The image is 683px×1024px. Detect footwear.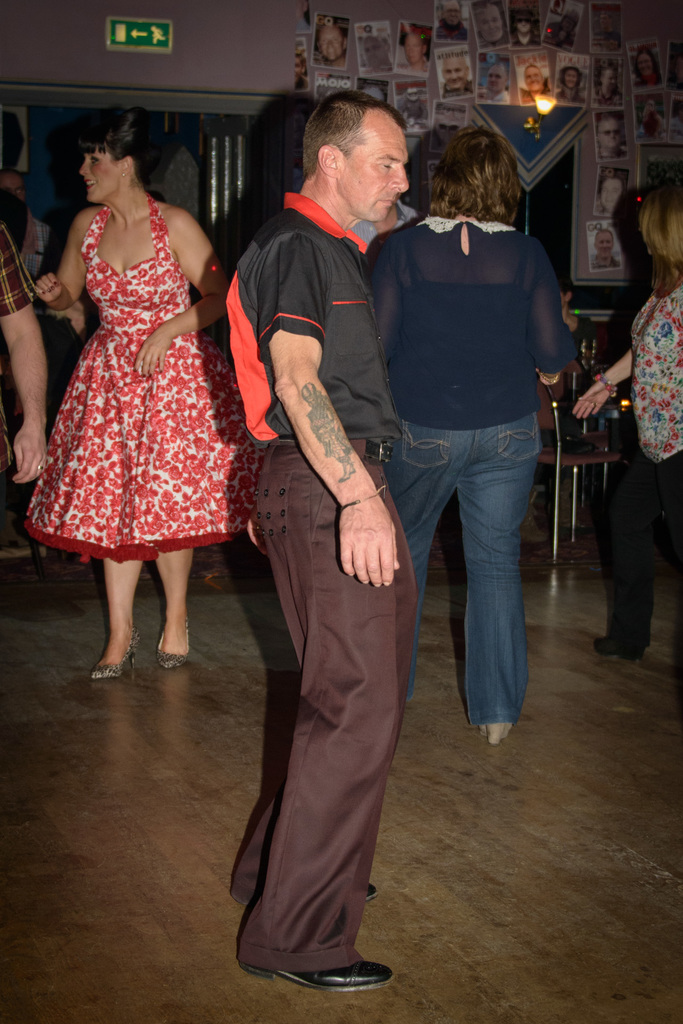
Detection: <box>157,614,191,671</box>.
